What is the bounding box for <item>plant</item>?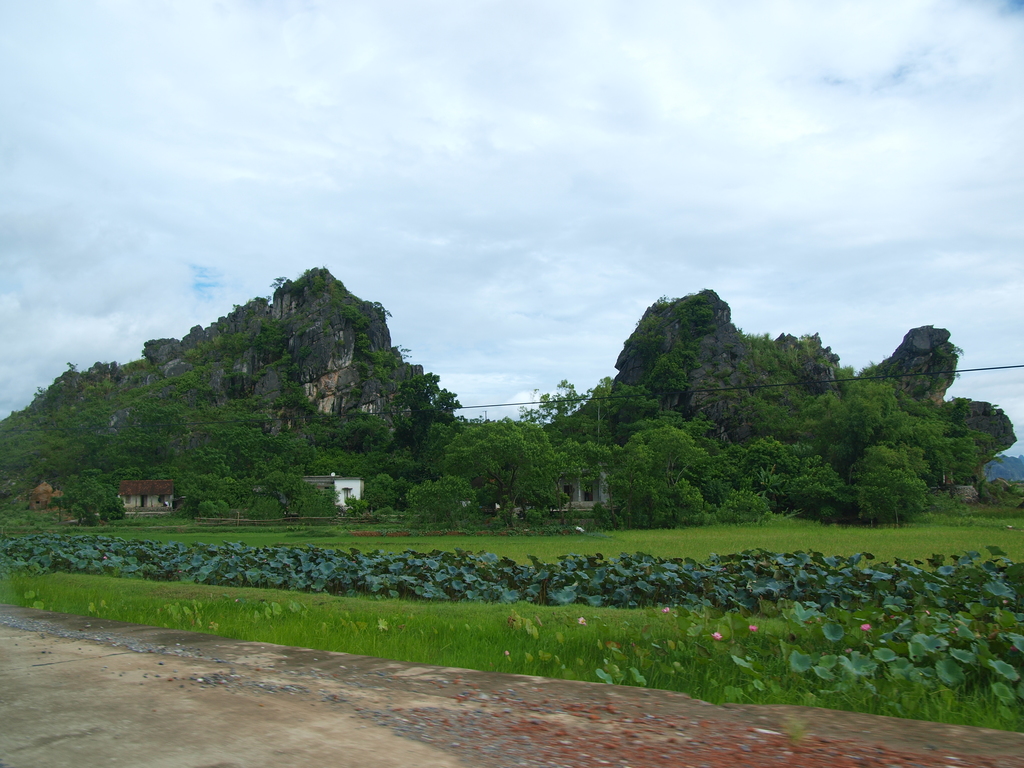
248,344,294,378.
